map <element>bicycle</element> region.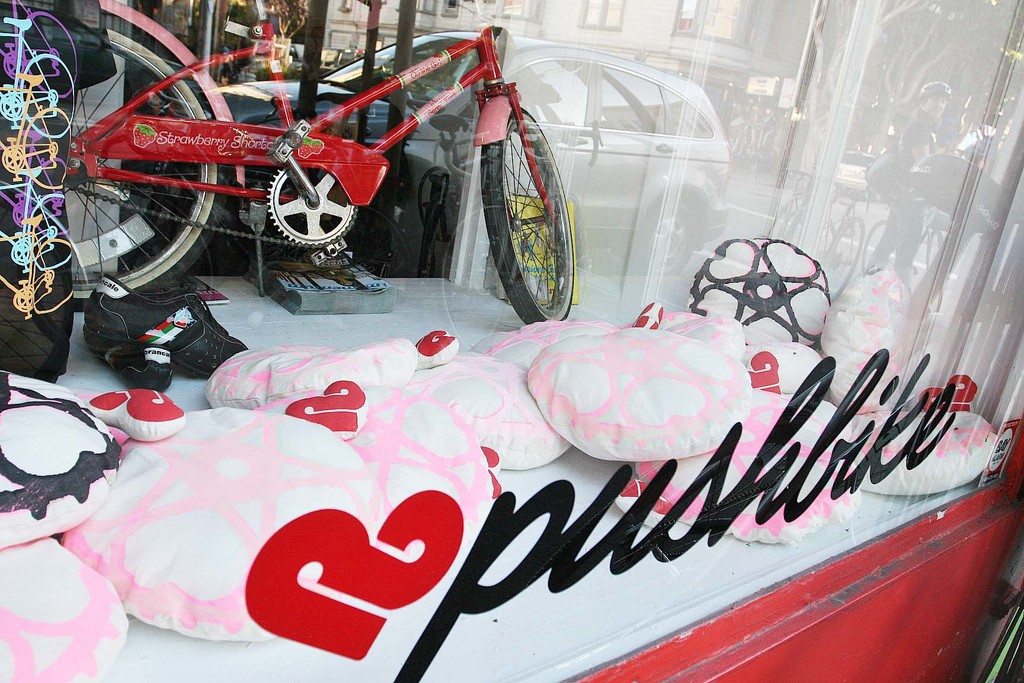
Mapped to box=[56, 22, 574, 315].
